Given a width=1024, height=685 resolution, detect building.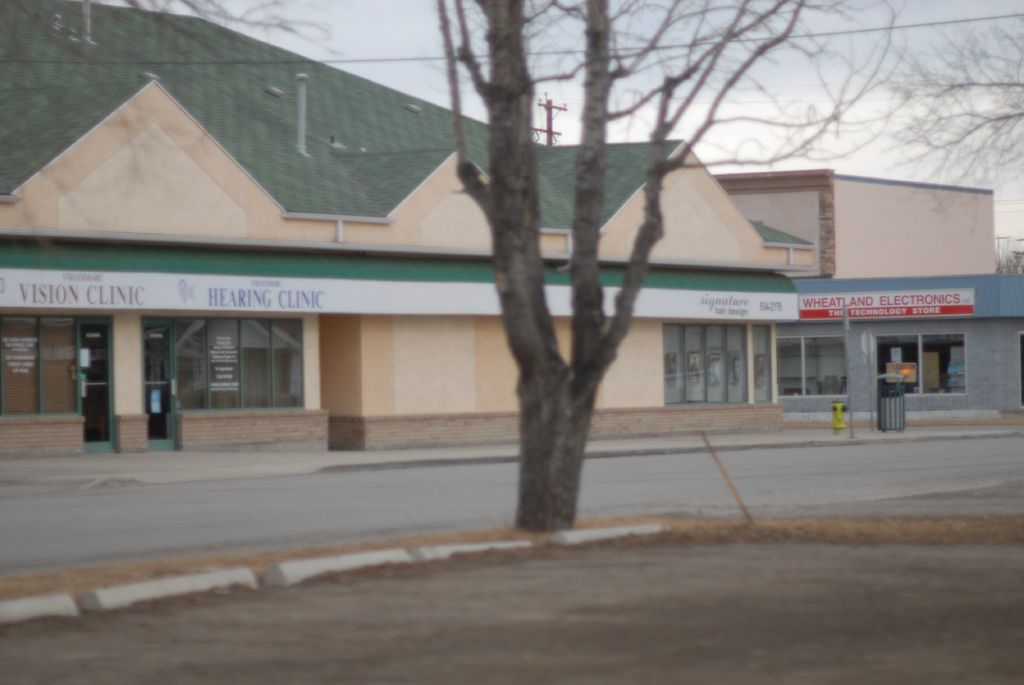
left=669, top=270, right=1023, bottom=403.
